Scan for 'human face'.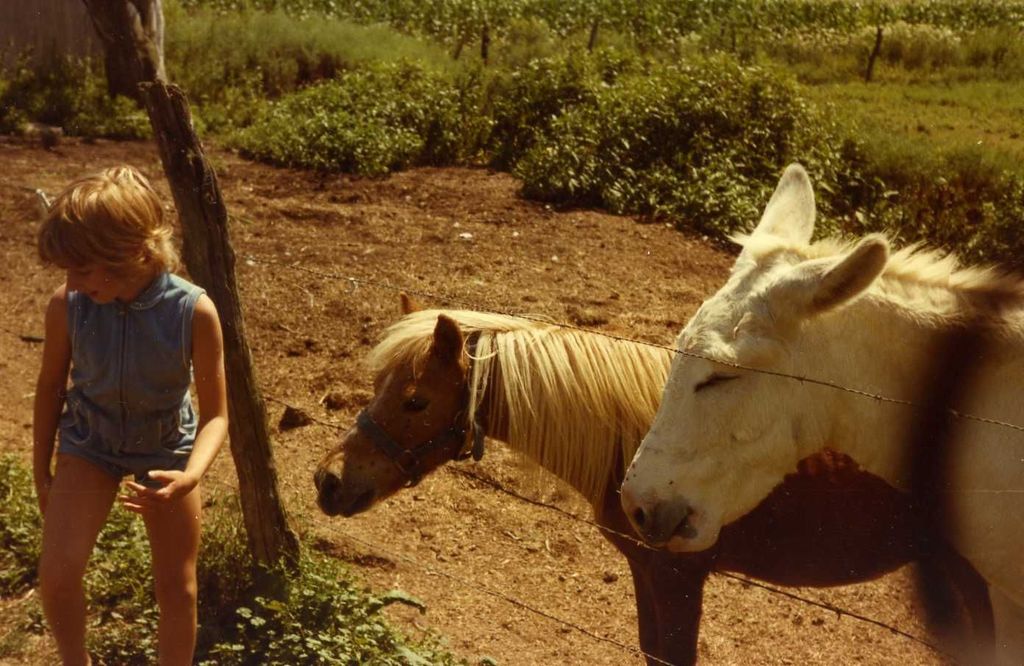
Scan result: Rect(68, 266, 126, 306).
